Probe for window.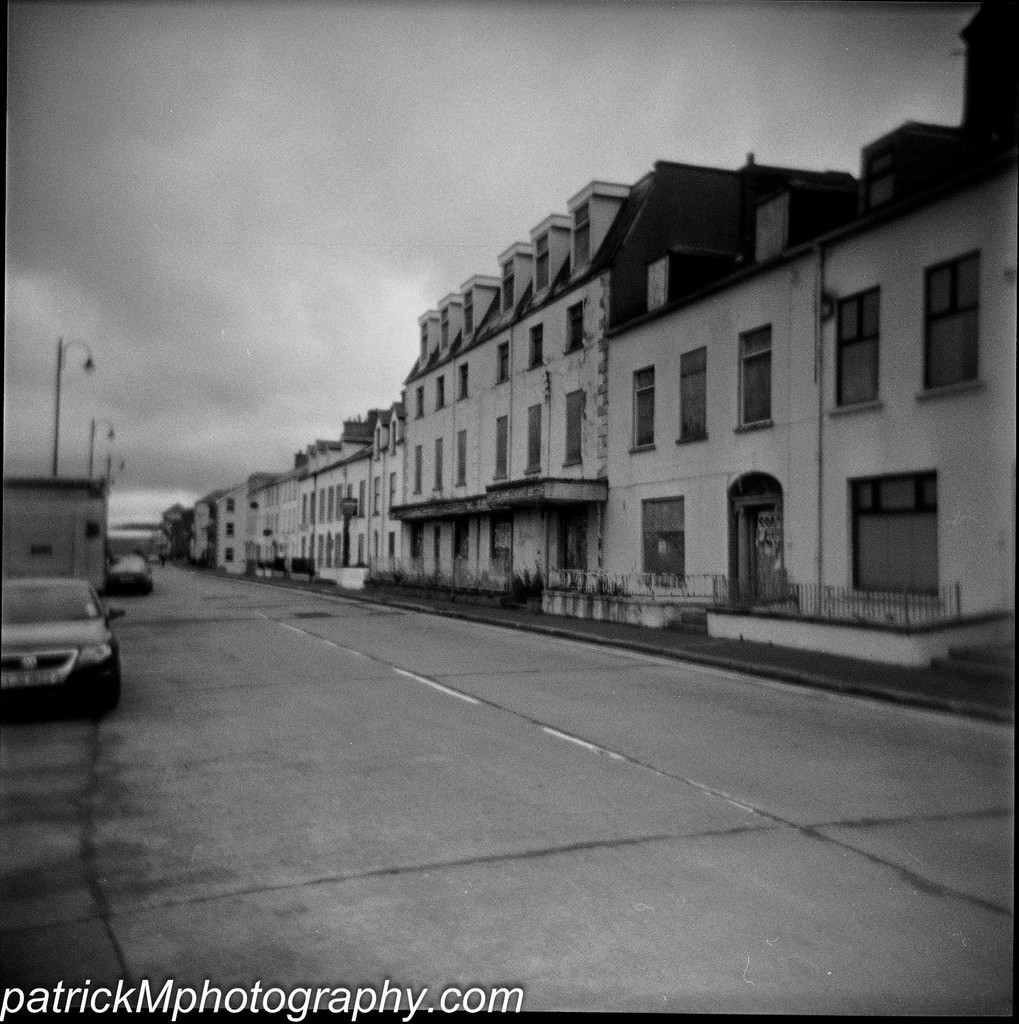
Probe result: (x1=456, y1=357, x2=470, y2=401).
